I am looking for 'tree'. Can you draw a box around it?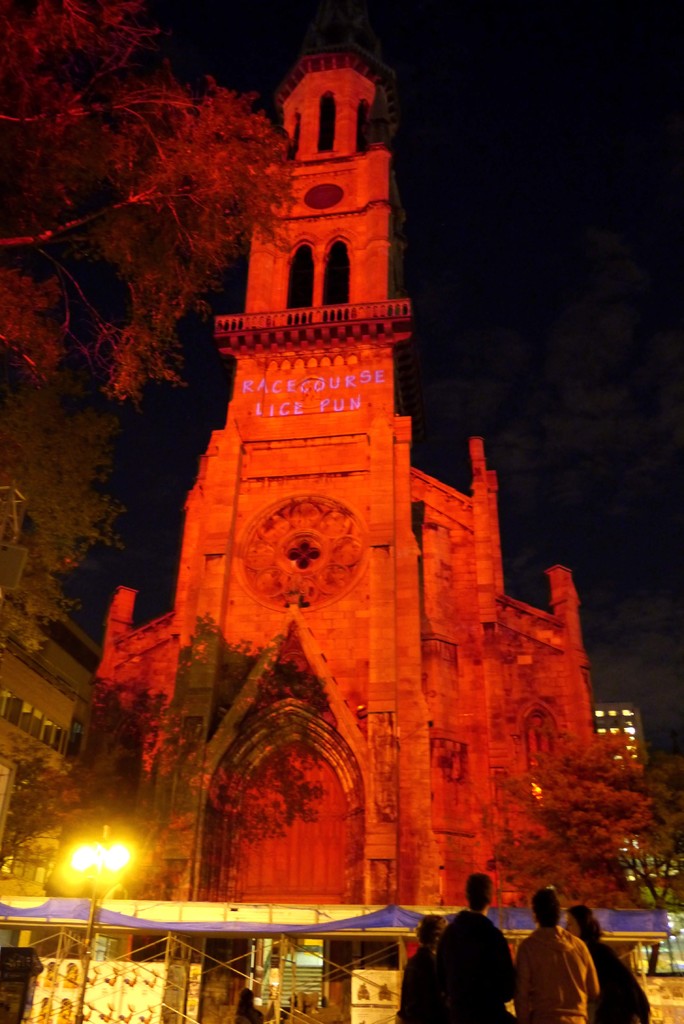
Sure, the bounding box is locate(483, 735, 683, 980).
